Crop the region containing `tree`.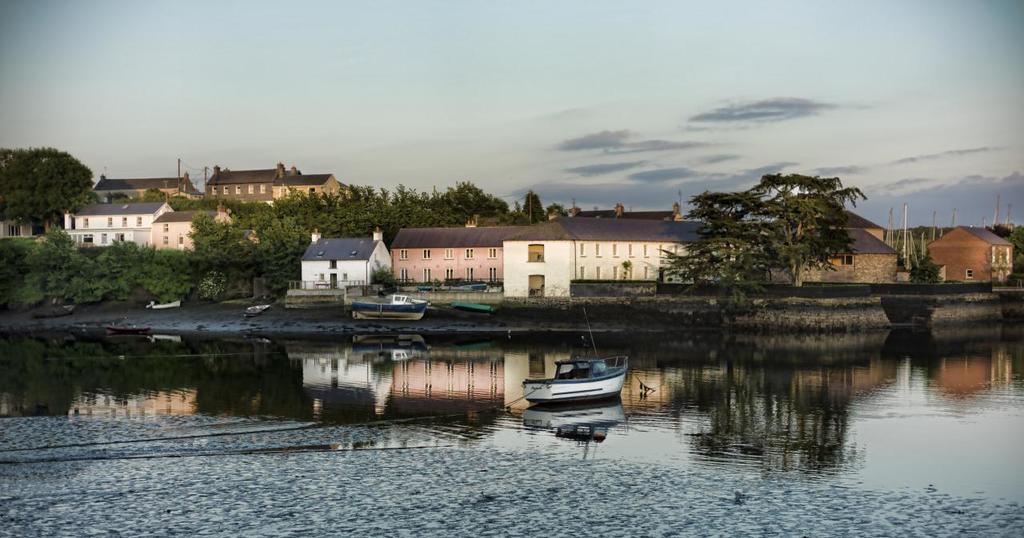
Crop region: box(101, 189, 130, 208).
